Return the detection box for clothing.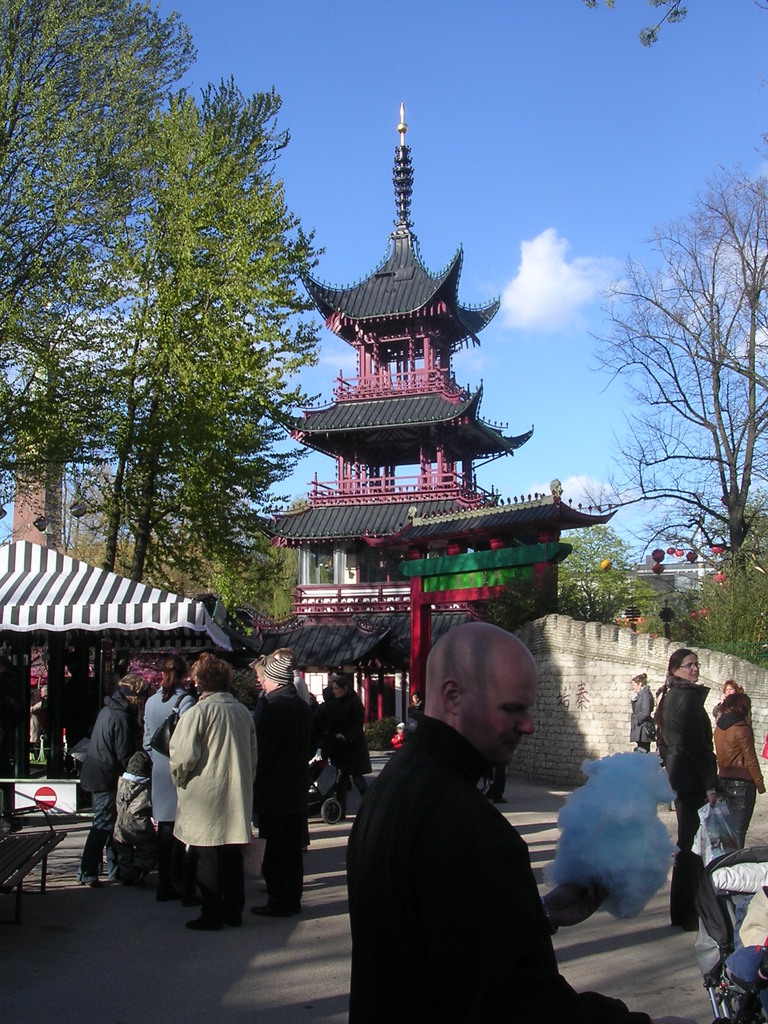
(650, 676, 726, 922).
